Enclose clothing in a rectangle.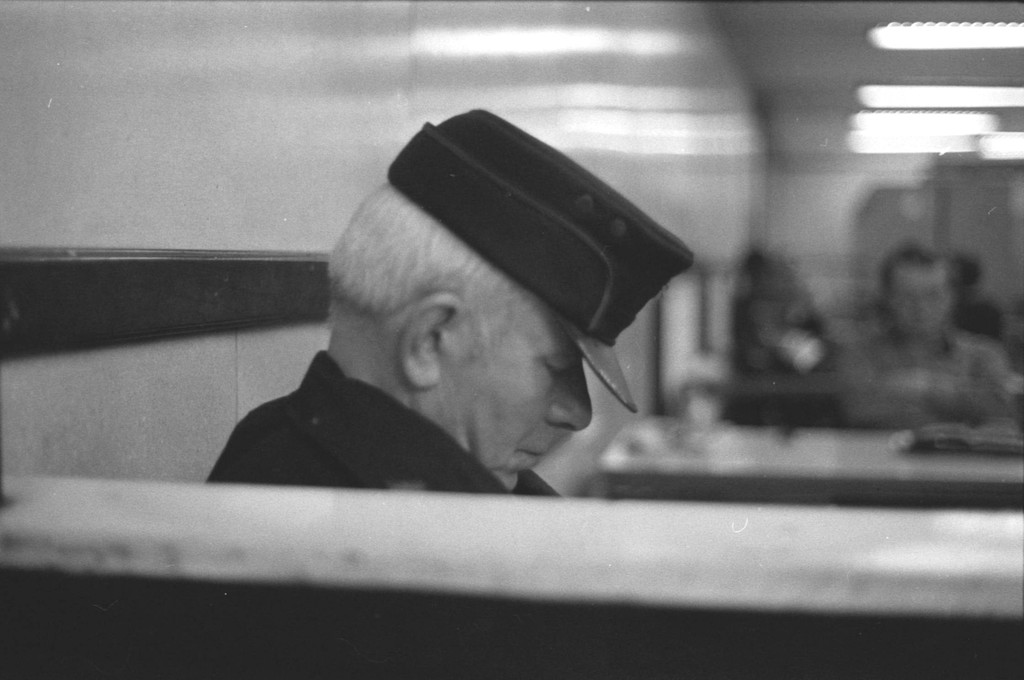
region(830, 324, 1023, 425).
